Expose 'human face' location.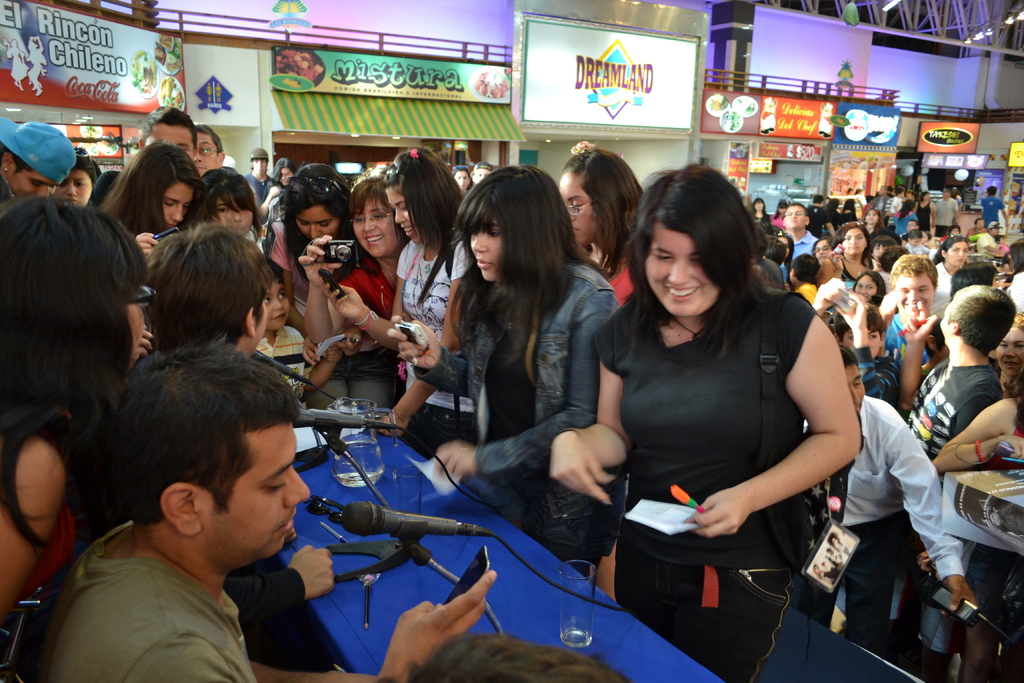
Exposed at (467, 219, 505, 283).
